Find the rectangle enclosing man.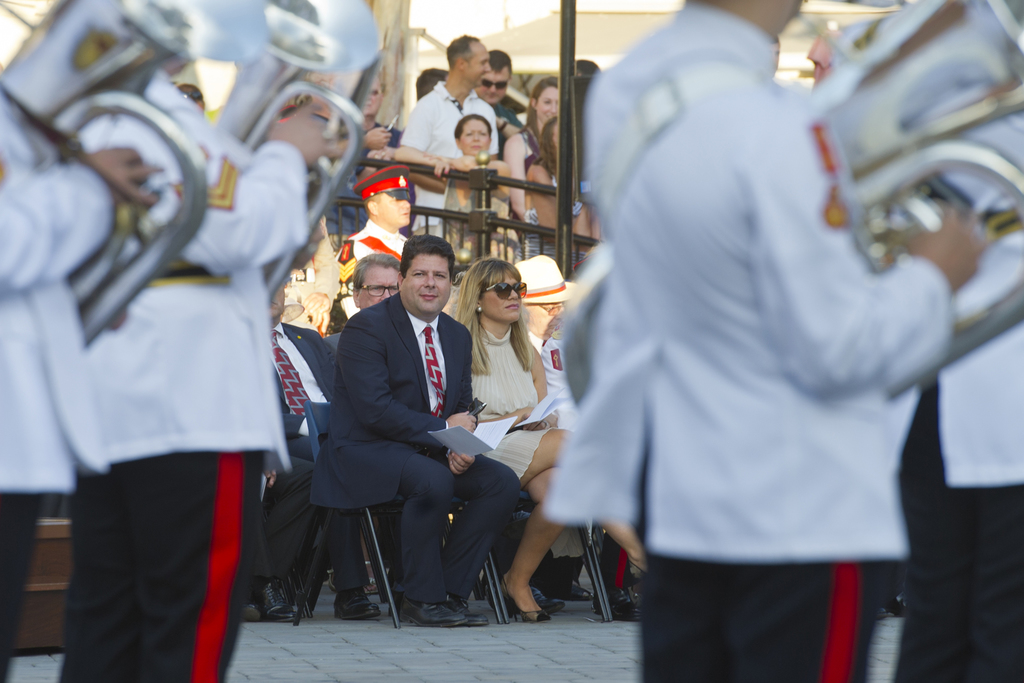
left=335, top=163, right=412, bottom=315.
